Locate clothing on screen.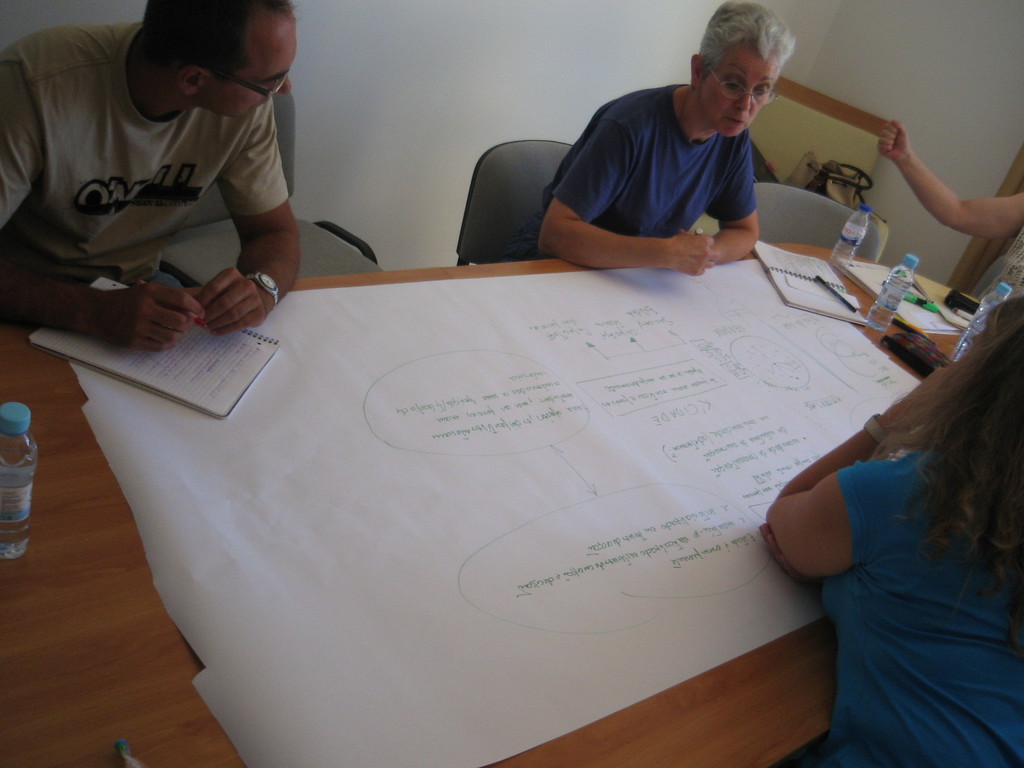
On screen at (0, 26, 289, 292).
